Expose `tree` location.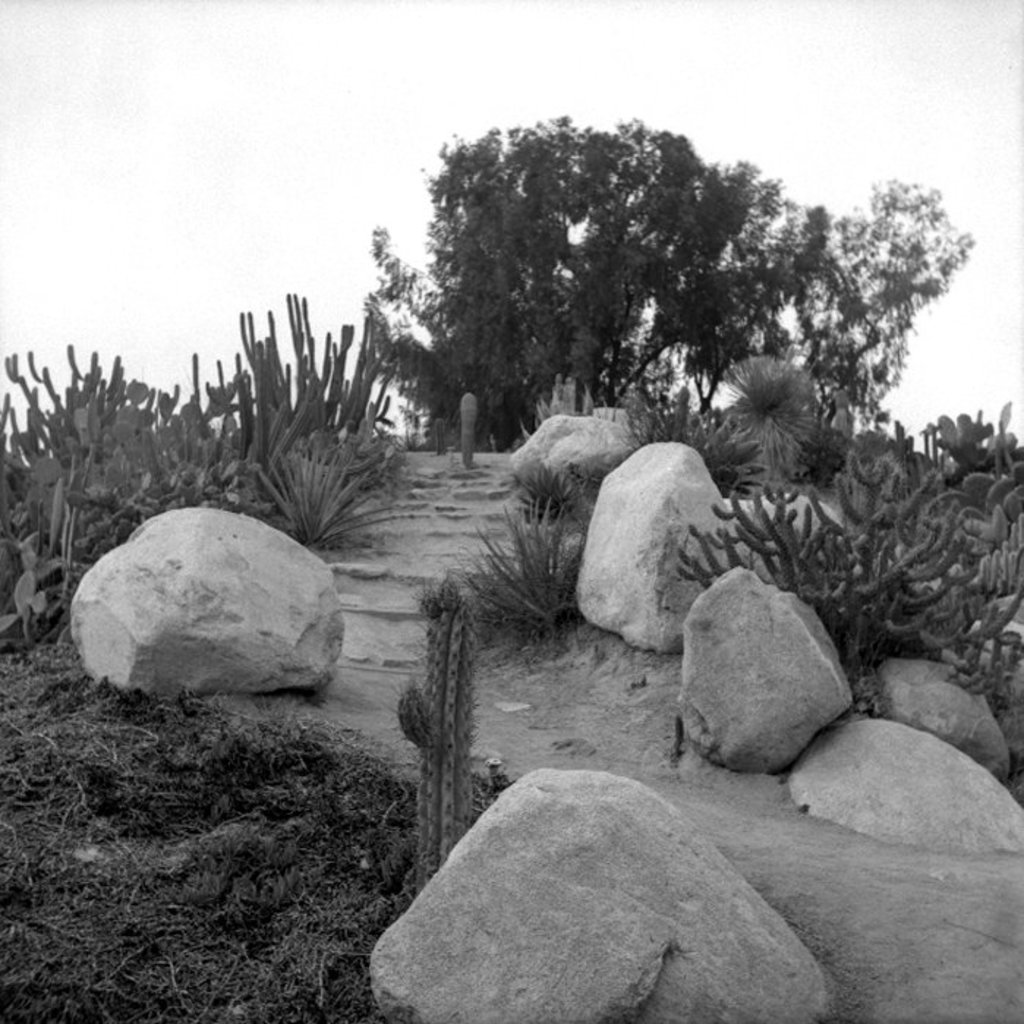
Exposed at bbox=[829, 174, 980, 415].
